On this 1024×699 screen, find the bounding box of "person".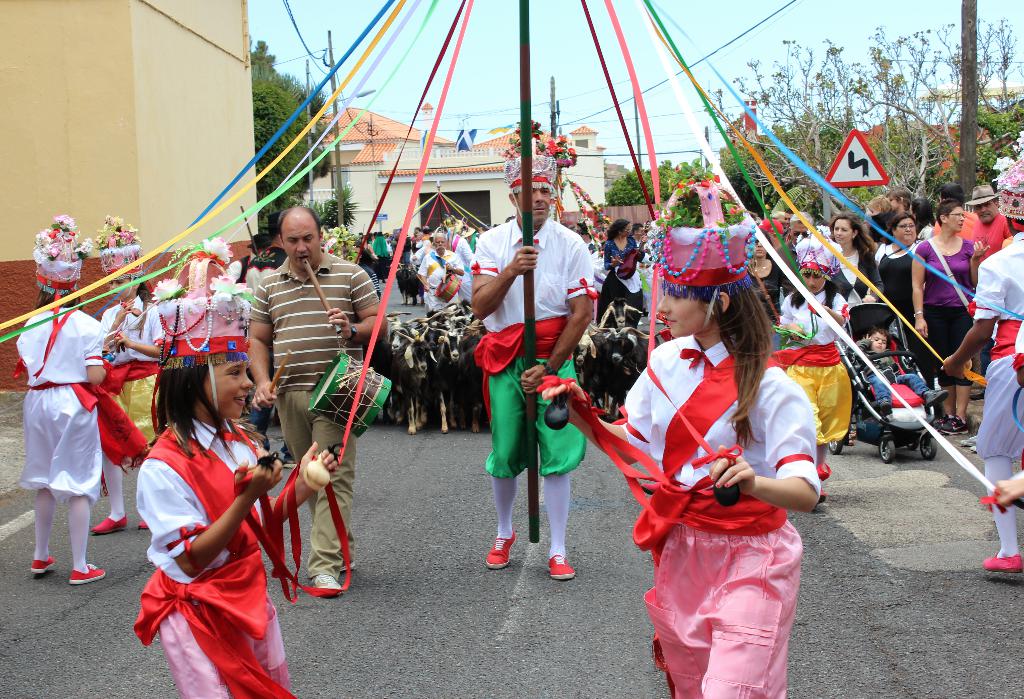
Bounding box: bbox=(747, 238, 858, 517).
